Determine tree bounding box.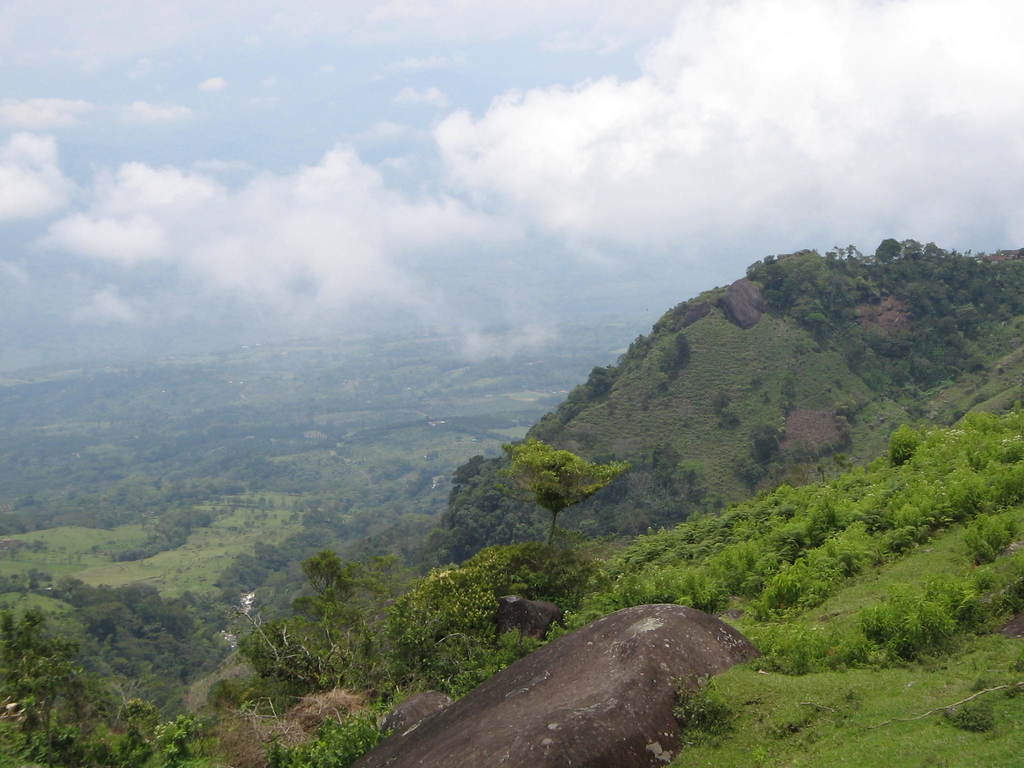
Determined: left=959, top=512, right=1022, bottom=566.
